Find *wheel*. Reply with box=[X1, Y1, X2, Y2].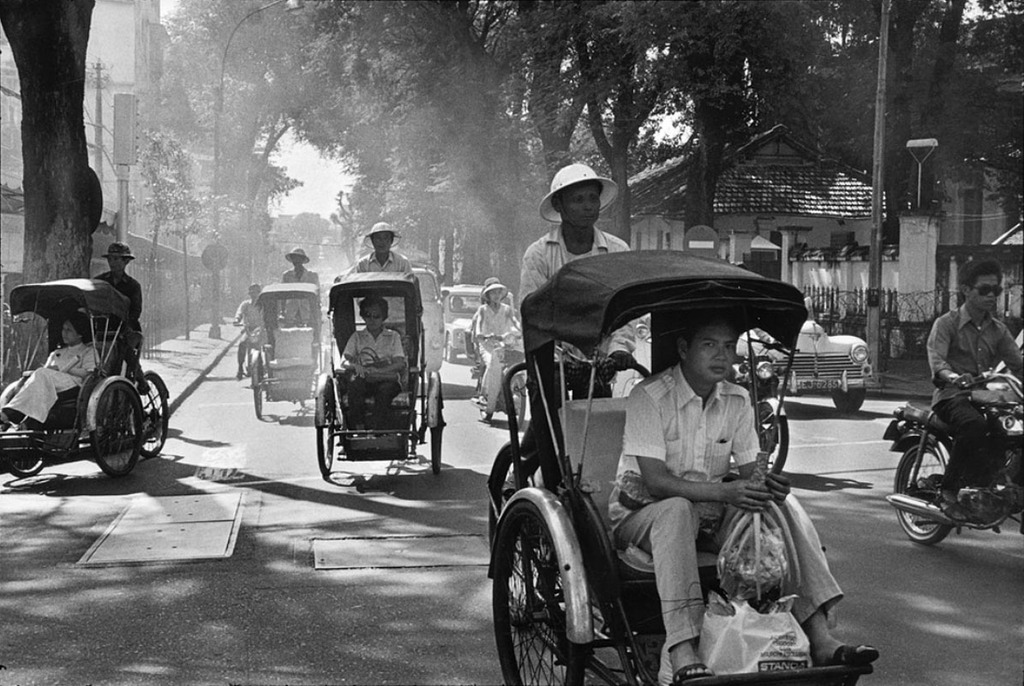
box=[484, 441, 554, 511].
